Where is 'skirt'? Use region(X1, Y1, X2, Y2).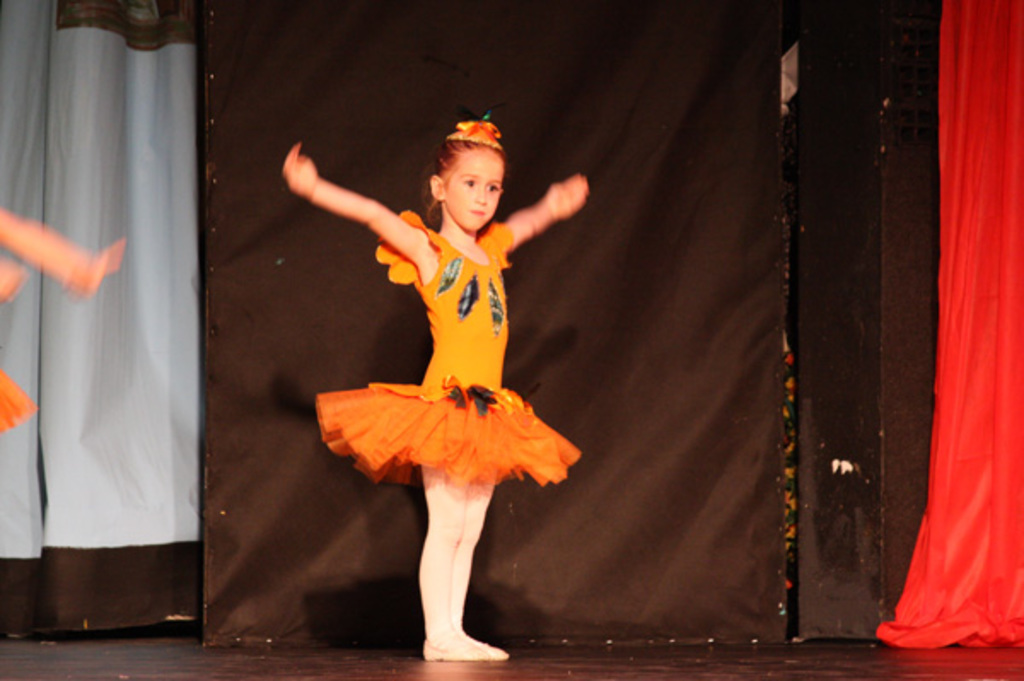
region(314, 384, 587, 485).
